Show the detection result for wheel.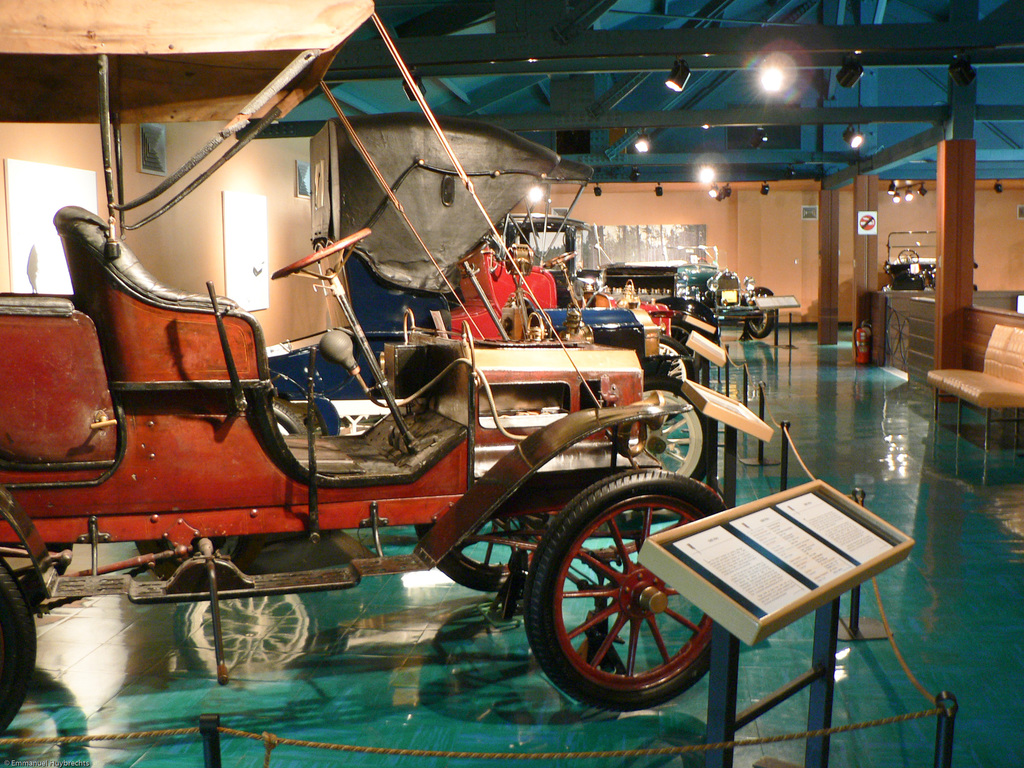
[899,246,919,264].
